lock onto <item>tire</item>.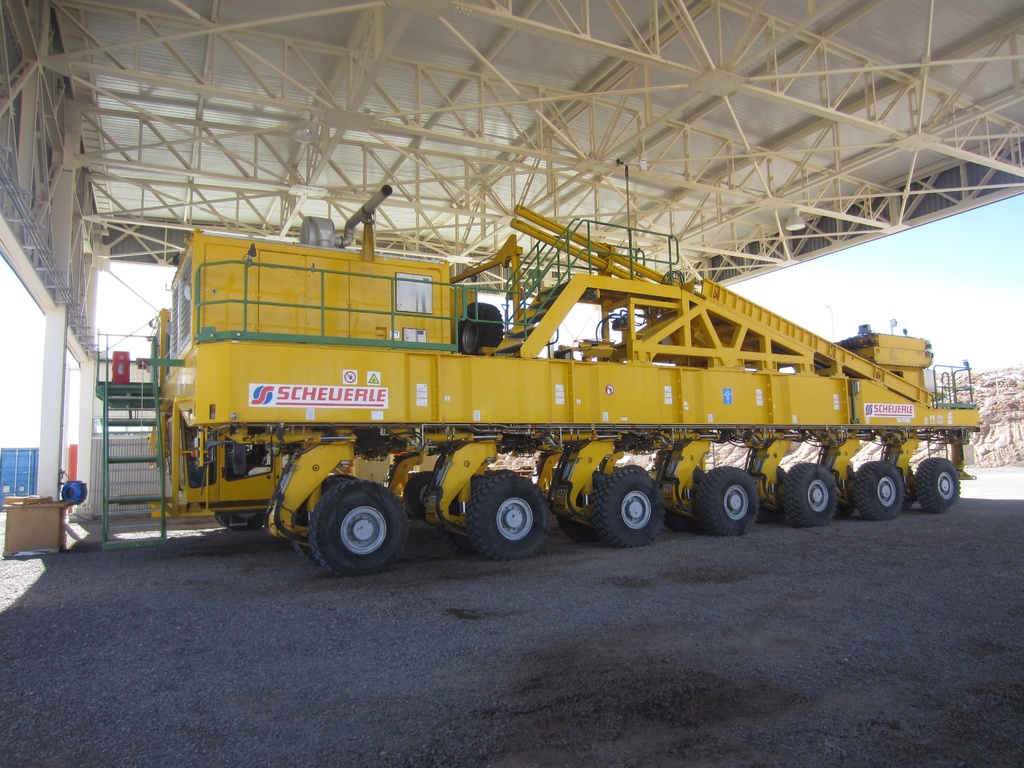
Locked: bbox=[214, 514, 266, 535].
